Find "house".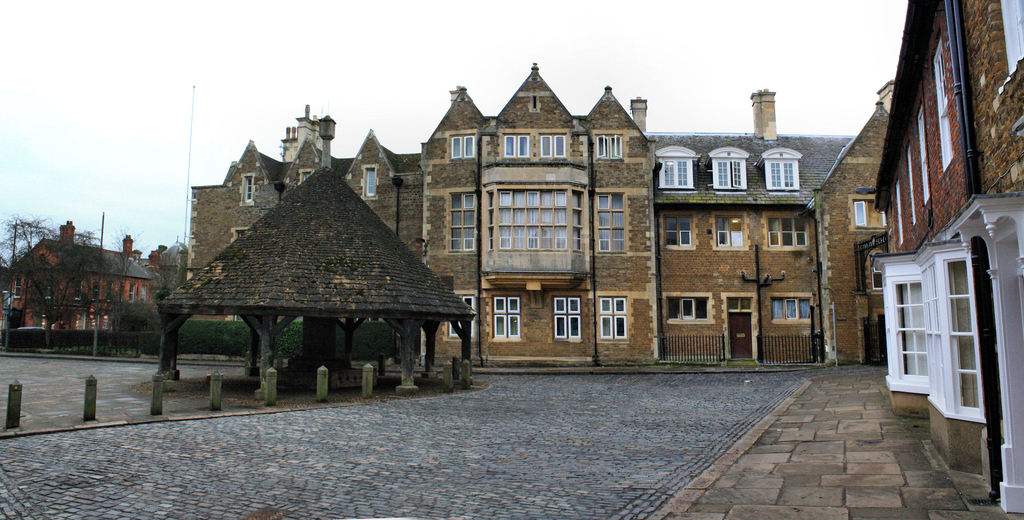
bbox=[180, 98, 425, 285].
